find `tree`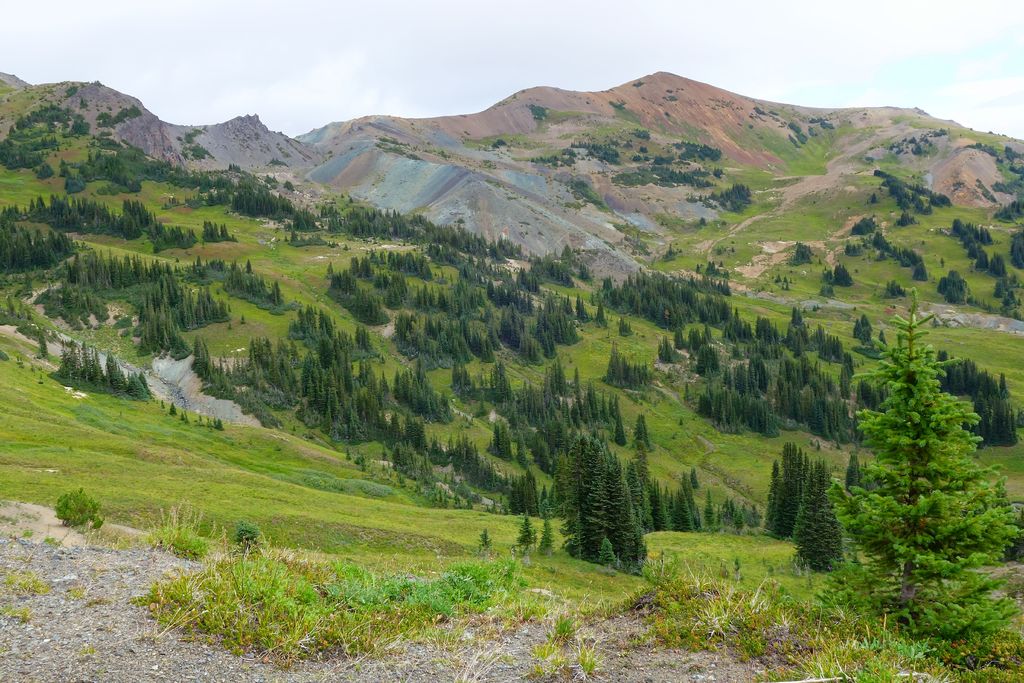
561:437:645:577
